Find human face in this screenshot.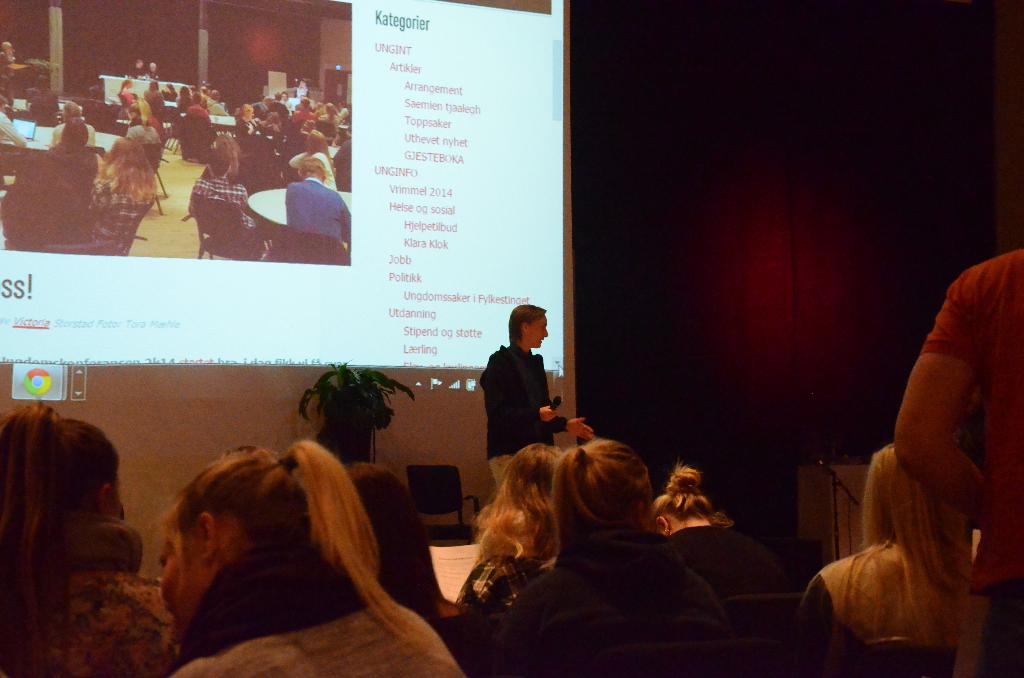
The bounding box for human face is region(162, 517, 202, 624).
